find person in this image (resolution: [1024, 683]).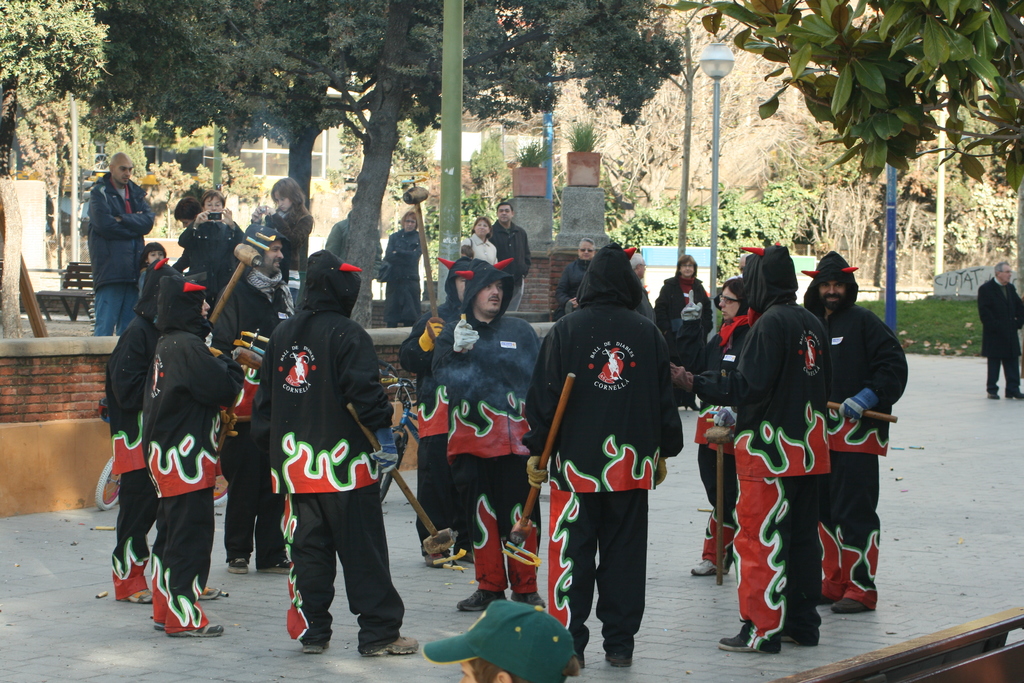
x1=134 y1=273 x2=253 y2=642.
